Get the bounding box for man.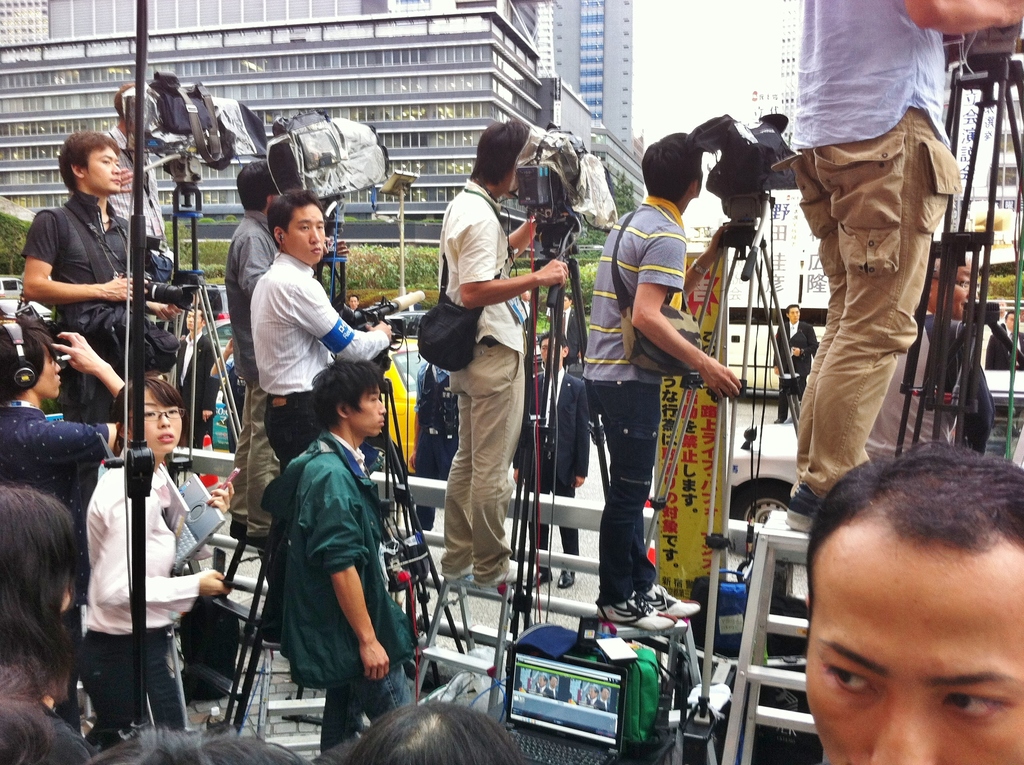
locate(798, 442, 1023, 764).
